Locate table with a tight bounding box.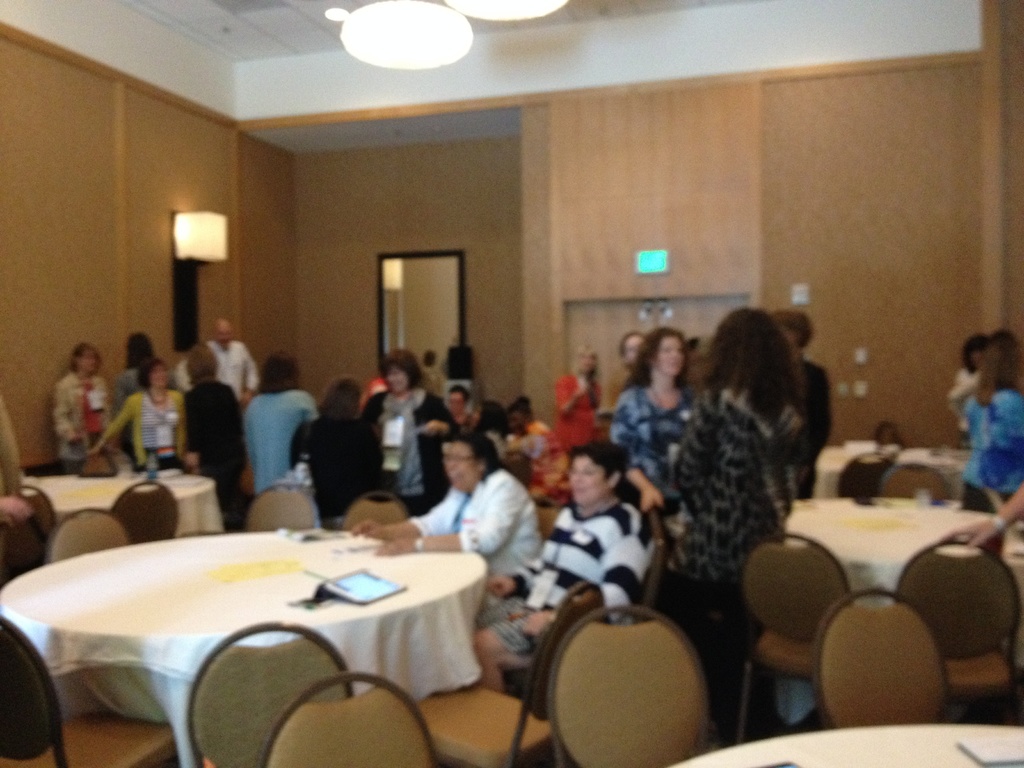
<box>785,497,1023,728</box>.
